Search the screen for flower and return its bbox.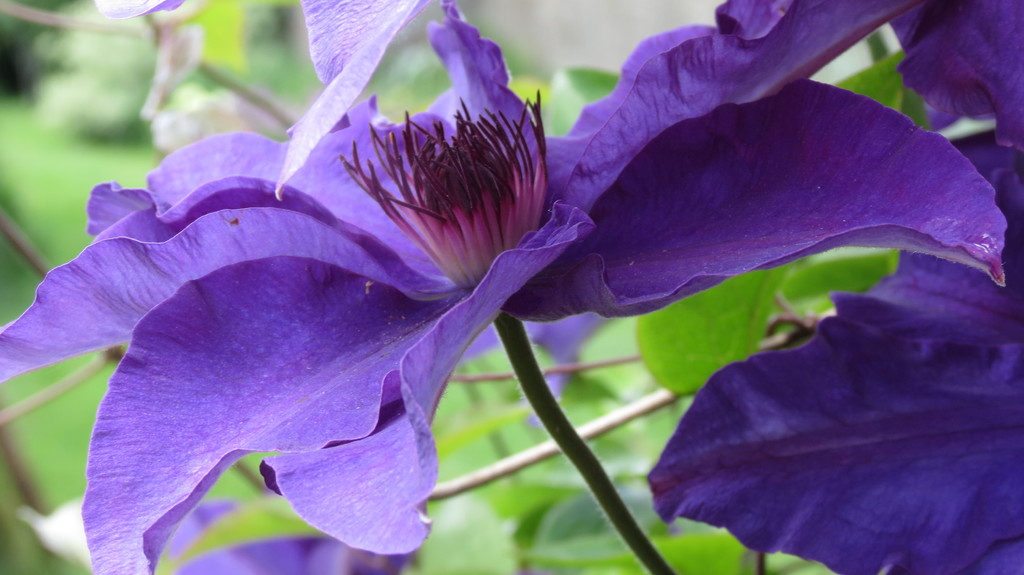
Found: detection(0, 0, 1009, 574).
